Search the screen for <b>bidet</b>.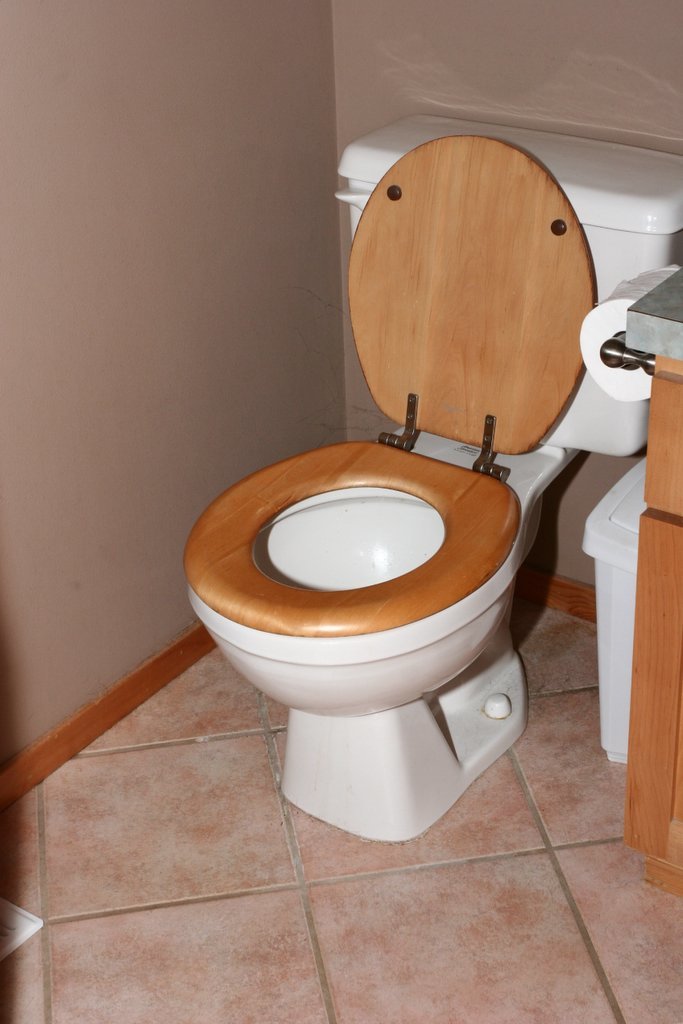
Found at <region>184, 436, 529, 838</region>.
